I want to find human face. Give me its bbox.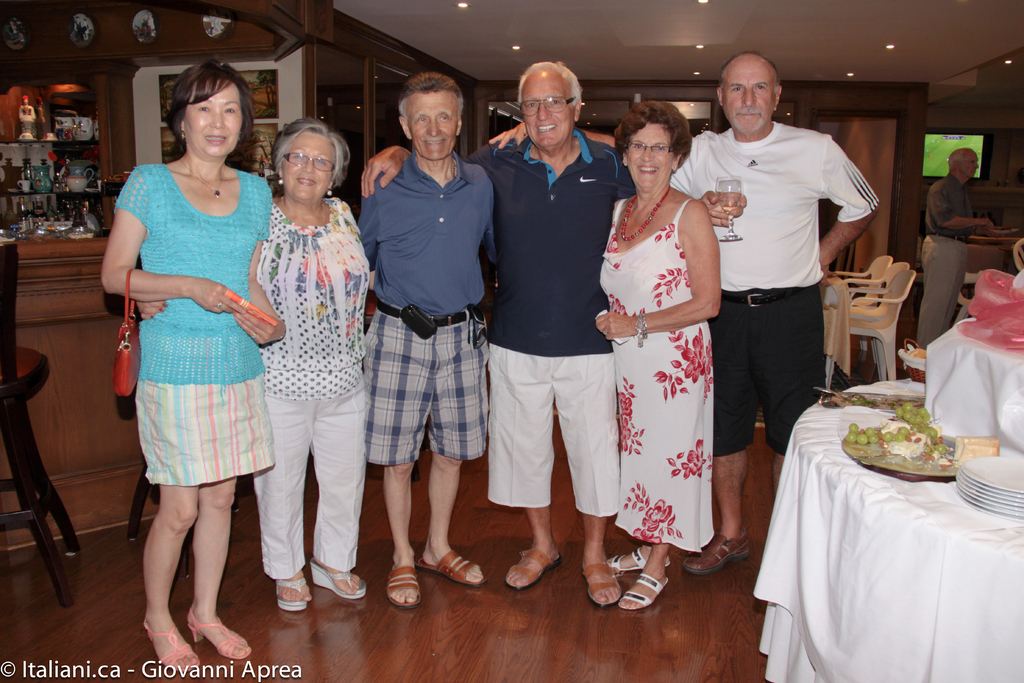
detection(960, 151, 977, 176).
